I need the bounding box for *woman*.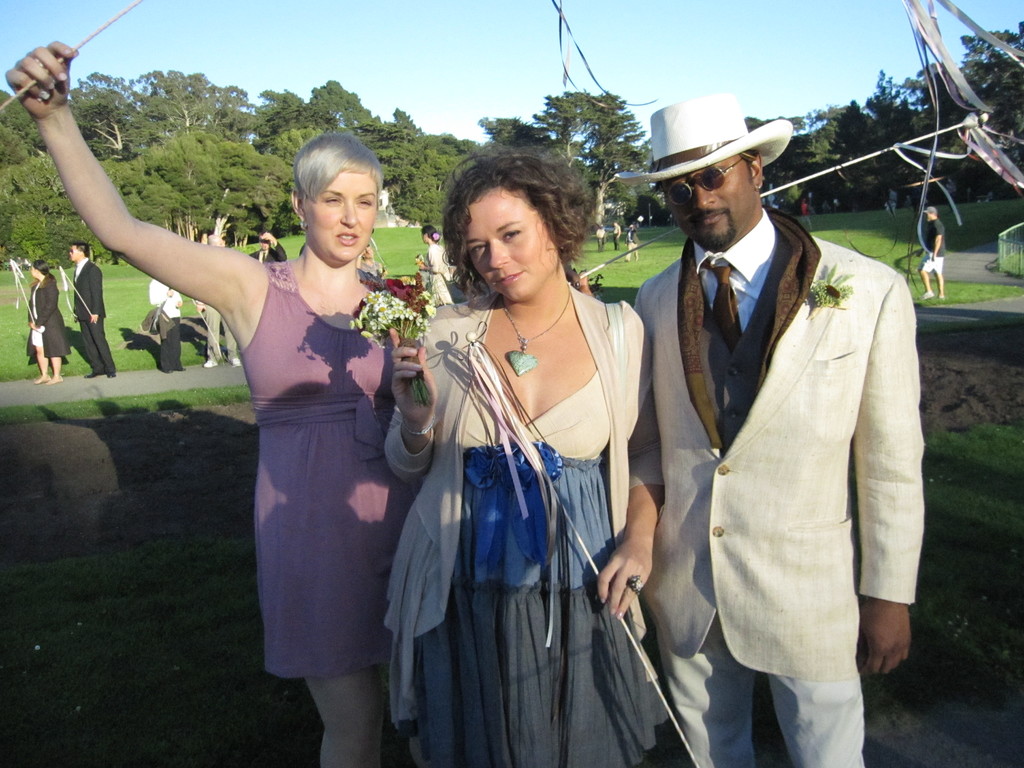
Here it is: BBox(392, 135, 660, 767).
